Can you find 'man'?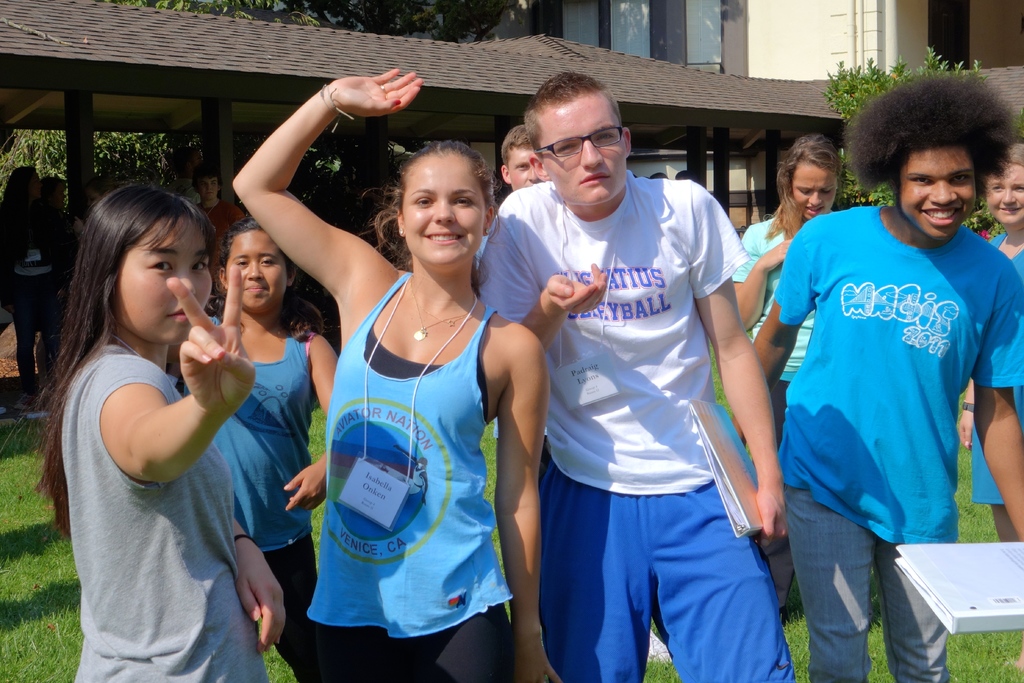
Yes, bounding box: x1=728 y1=67 x2=1023 y2=682.
